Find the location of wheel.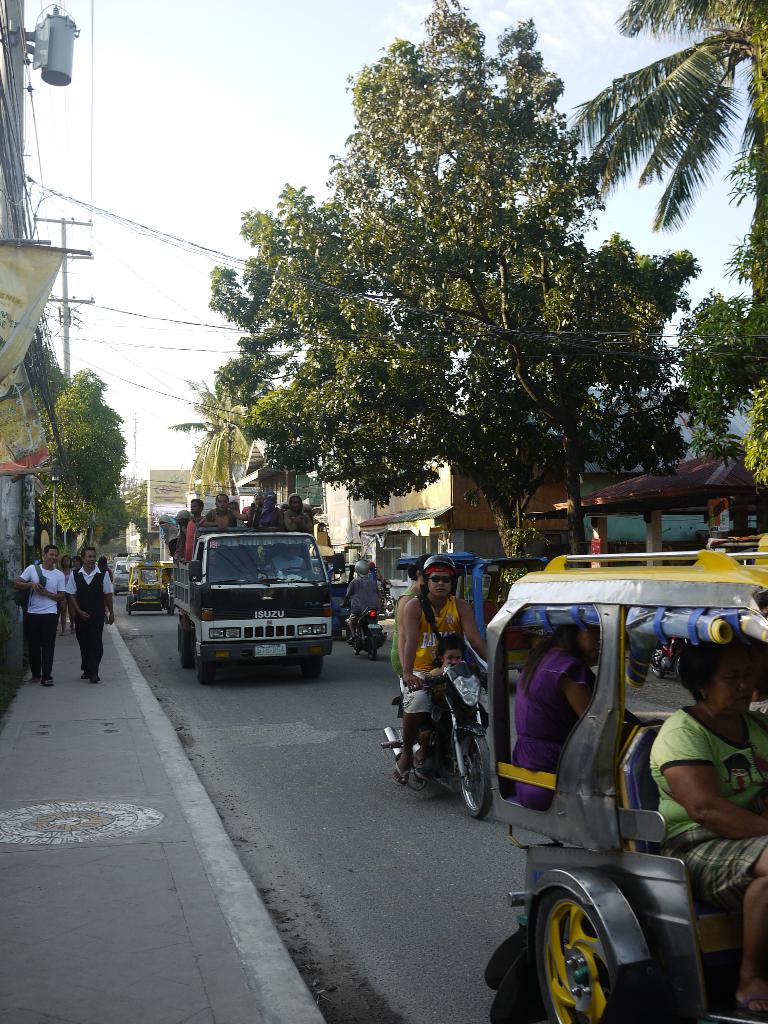
Location: box=[353, 617, 361, 662].
